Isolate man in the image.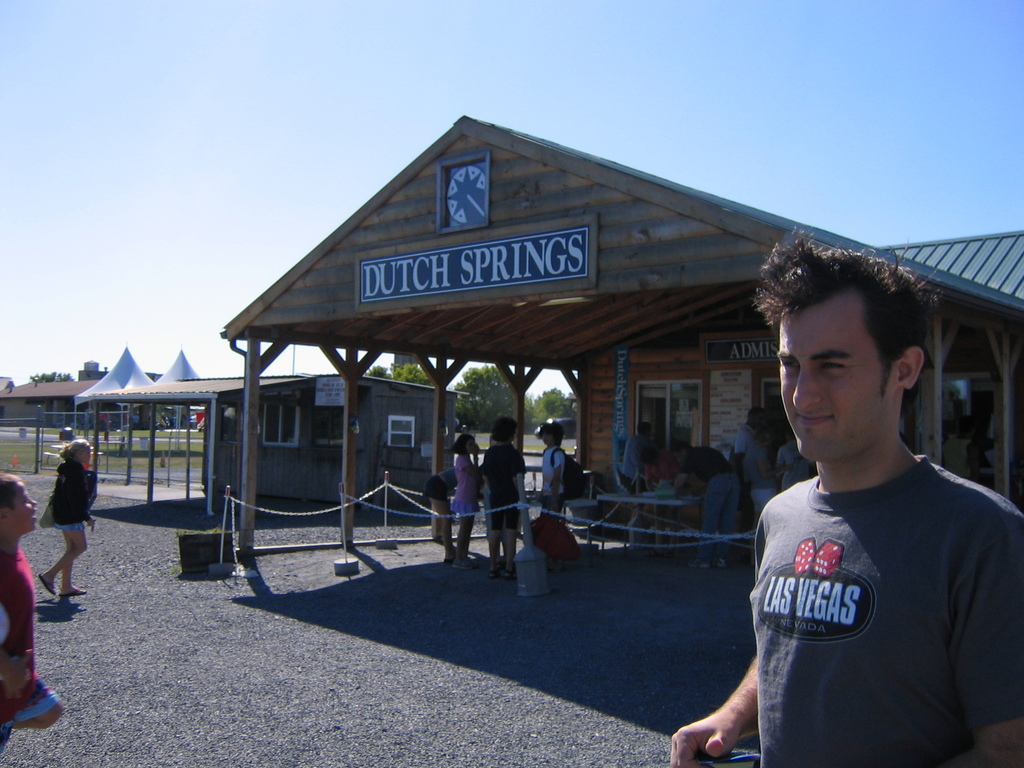
Isolated region: 774/429/811/488.
